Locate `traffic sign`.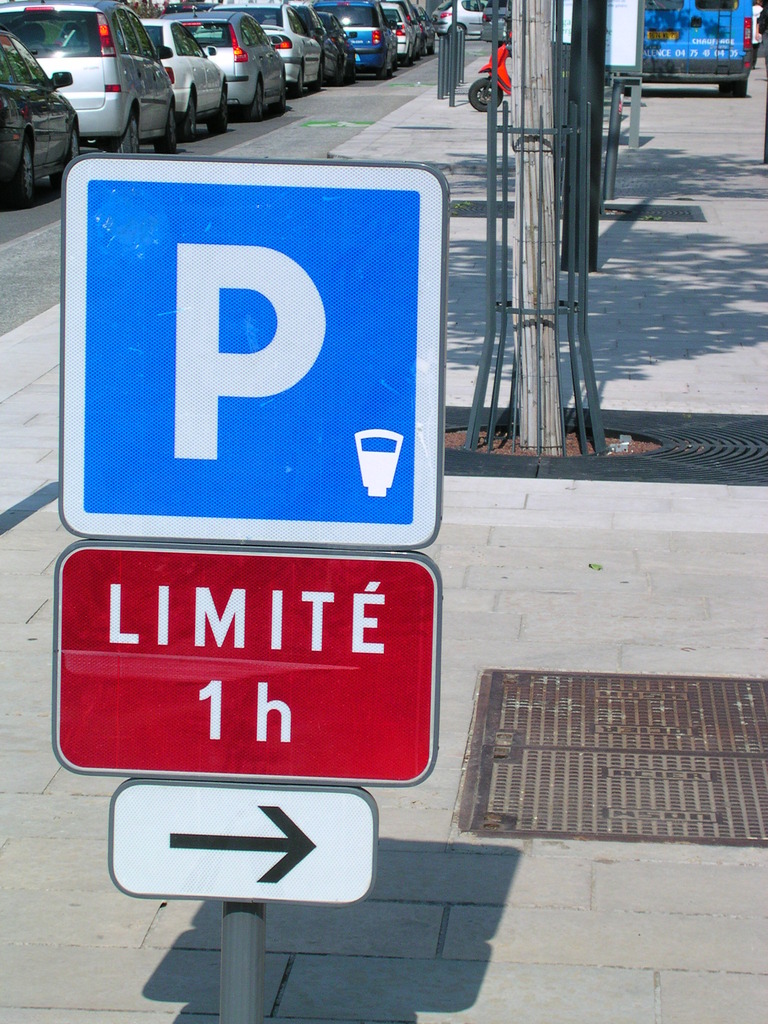
Bounding box: (102, 781, 382, 929).
